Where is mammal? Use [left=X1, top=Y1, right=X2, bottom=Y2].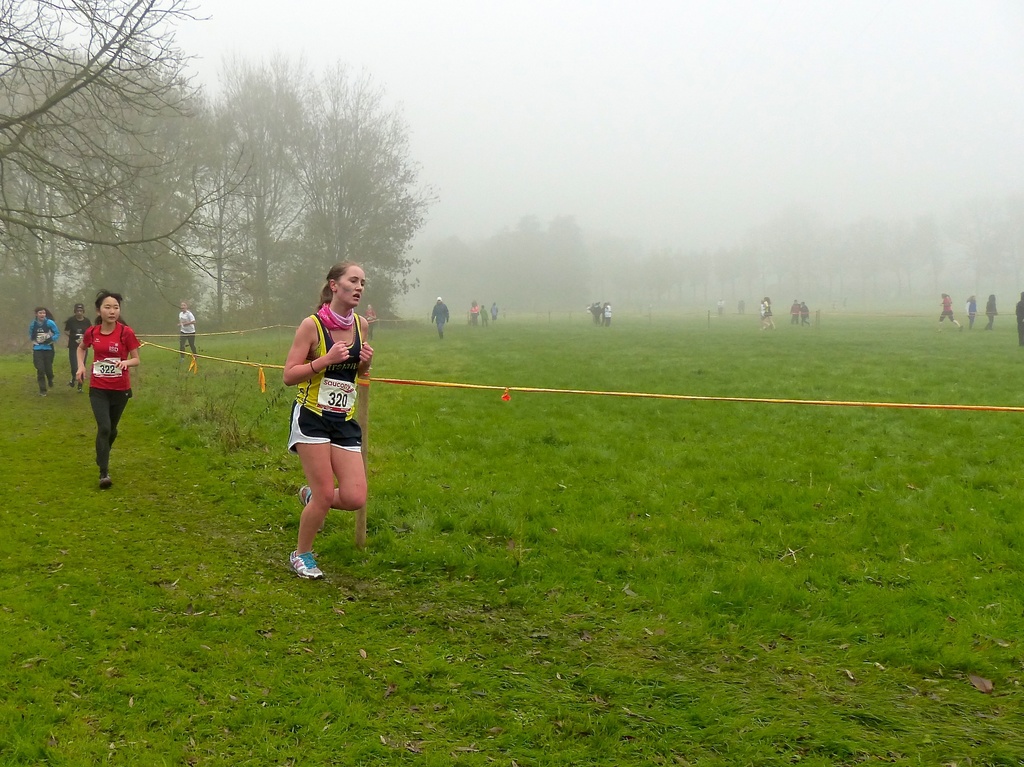
[left=488, top=297, right=497, bottom=318].
